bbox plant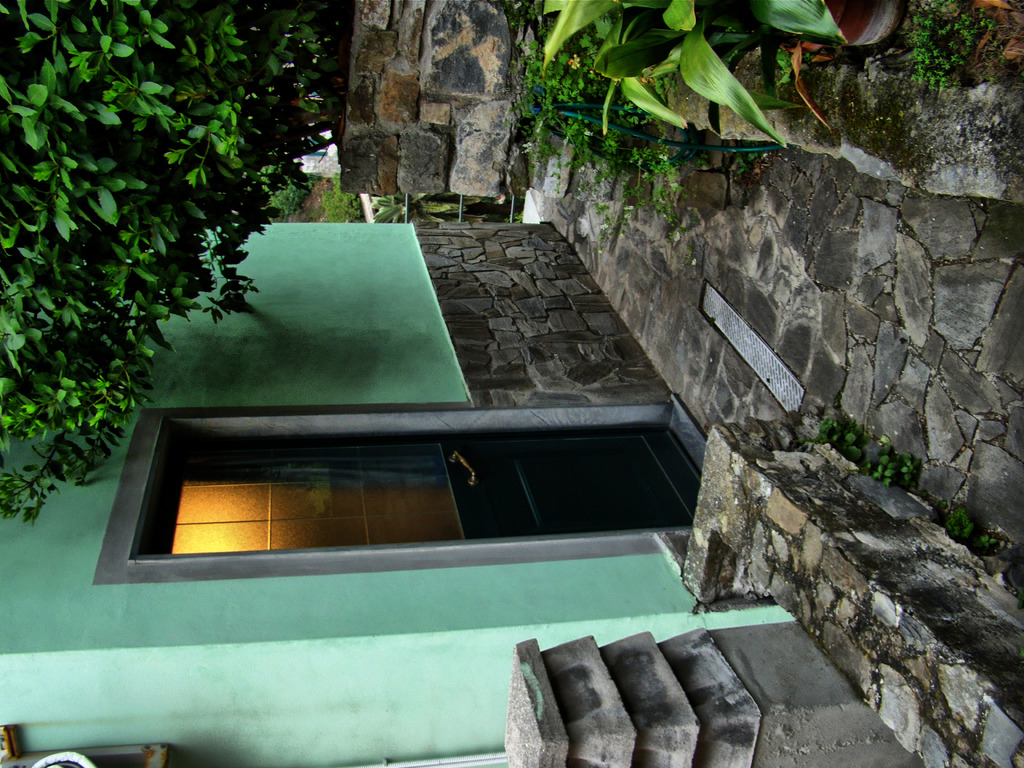
[x1=367, y1=193, x2=523, y2=222]
